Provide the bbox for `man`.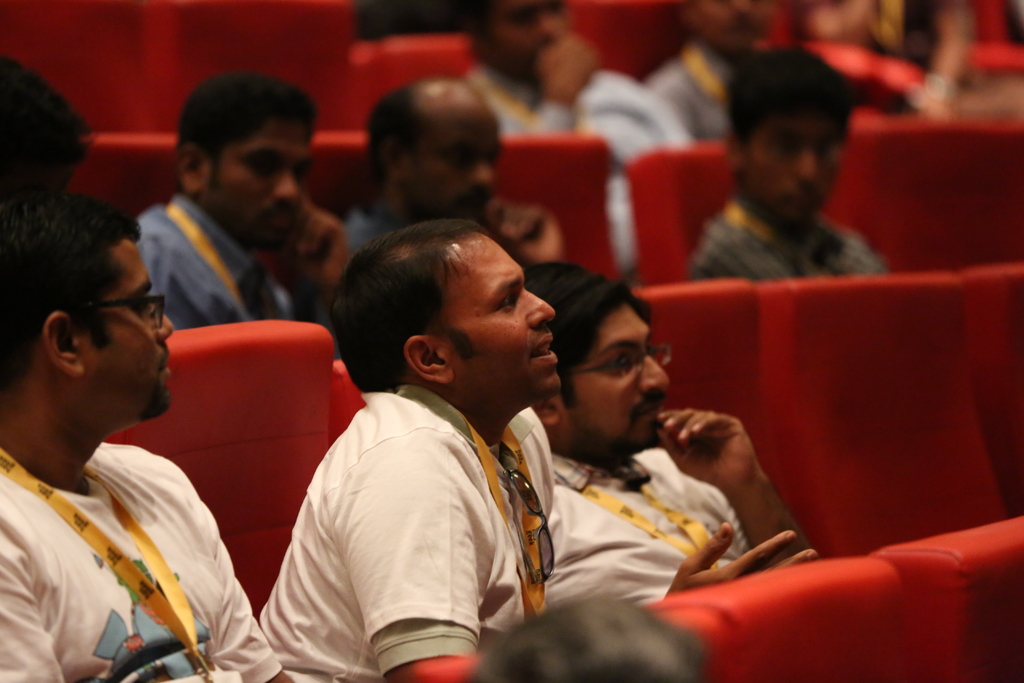
(518,263,820,621).
